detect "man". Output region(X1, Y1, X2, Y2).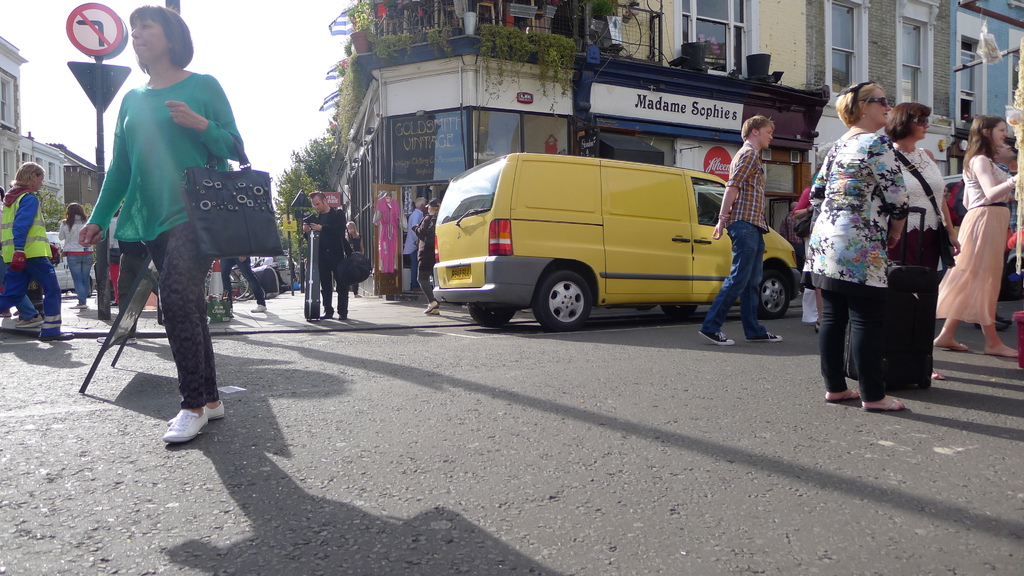
region(303, 188, 348, 322).
